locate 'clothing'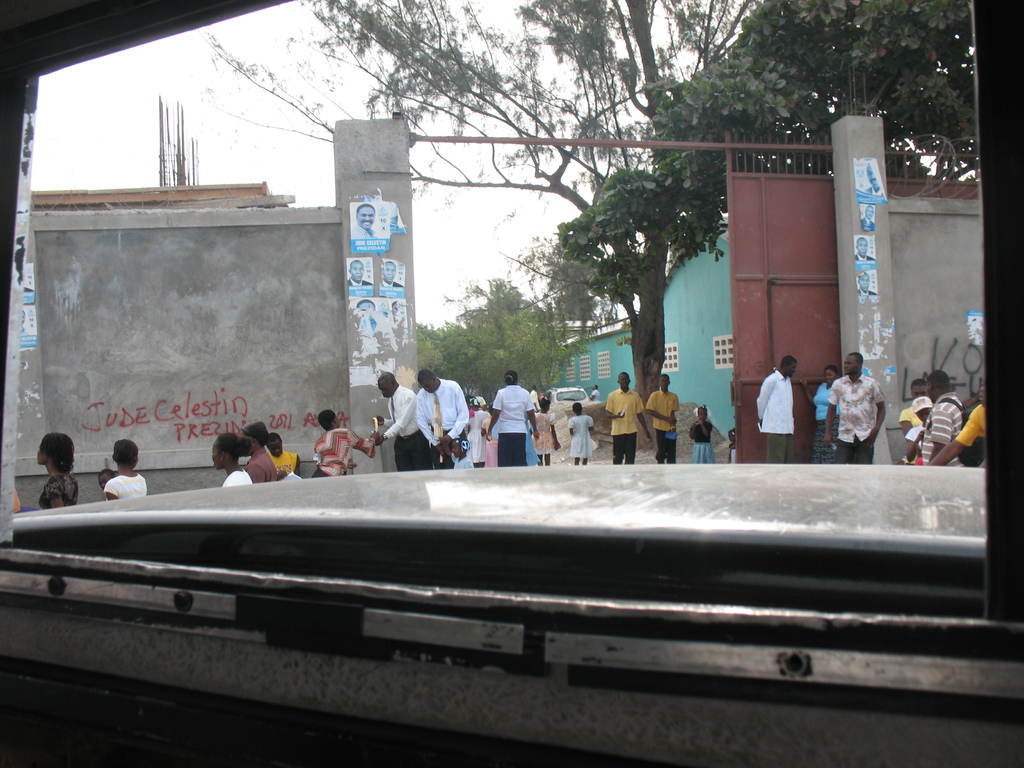
locate(417, 381, 464, 468)
